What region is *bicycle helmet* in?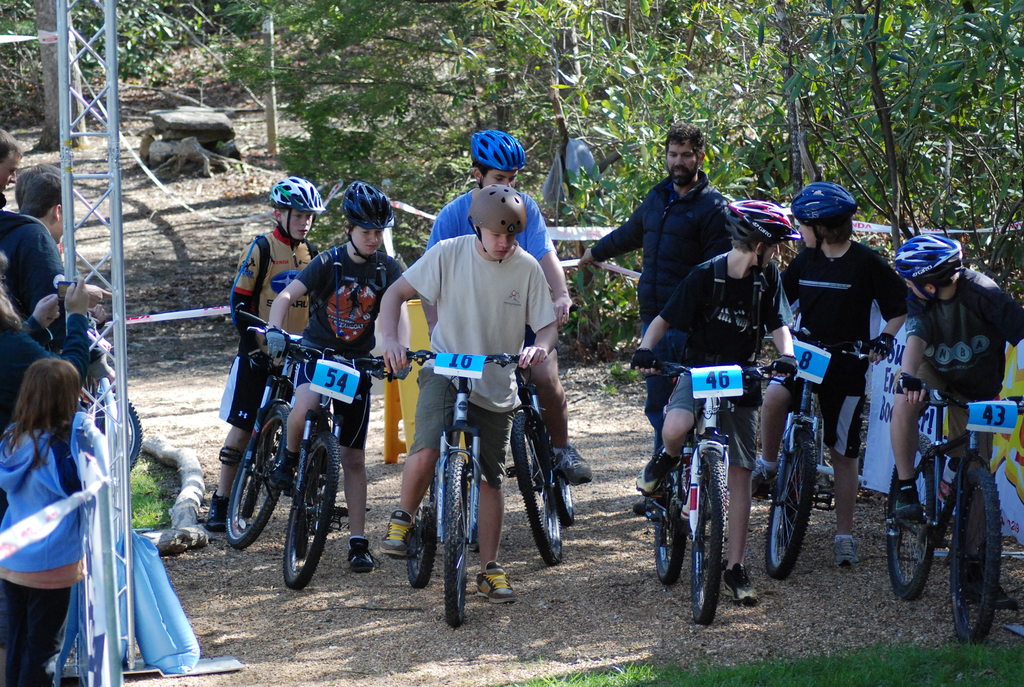
BBox(782, 190, 854, 245).
